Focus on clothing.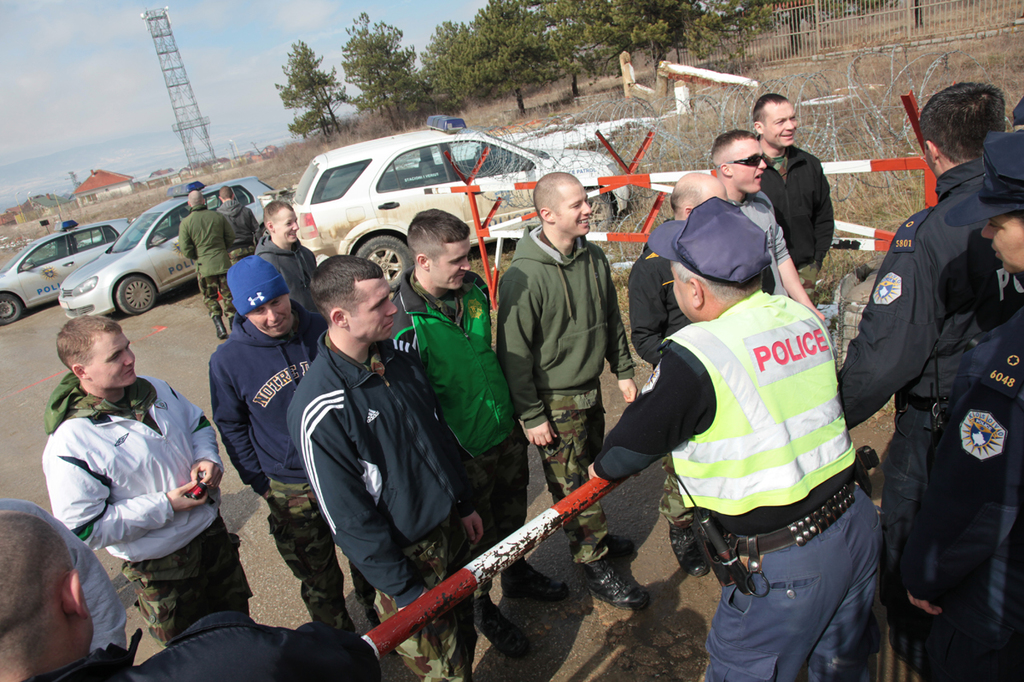
Focused at 848,172,977,552.
